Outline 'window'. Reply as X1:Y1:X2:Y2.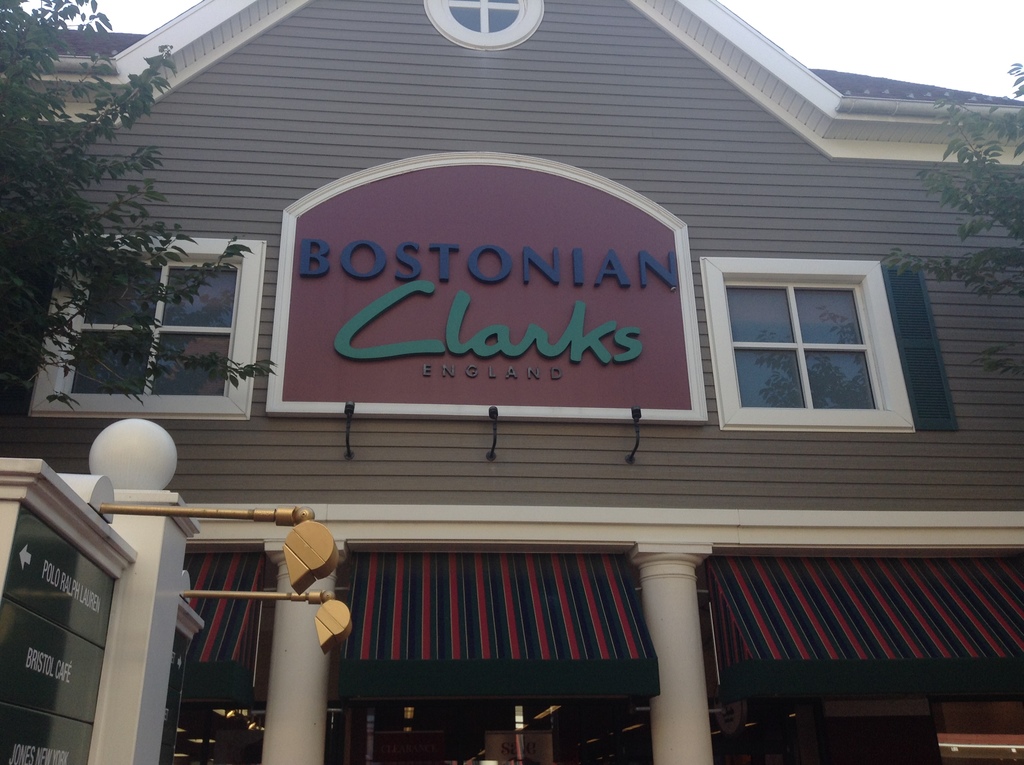
688:257:956:438.
